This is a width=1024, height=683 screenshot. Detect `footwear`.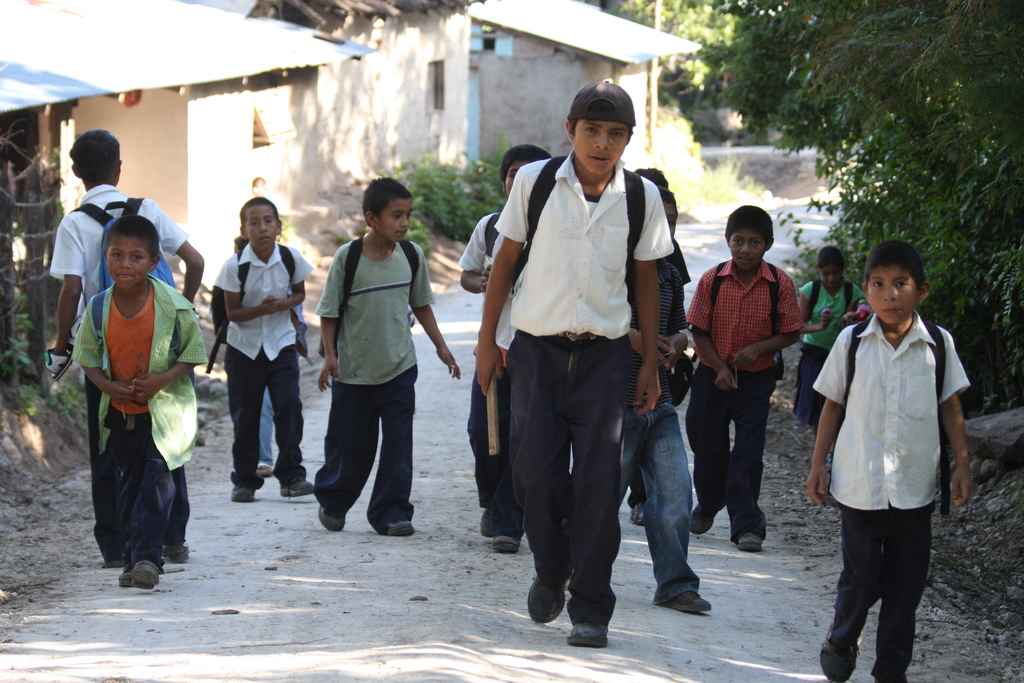
crop(168, 539, 191, 561).
